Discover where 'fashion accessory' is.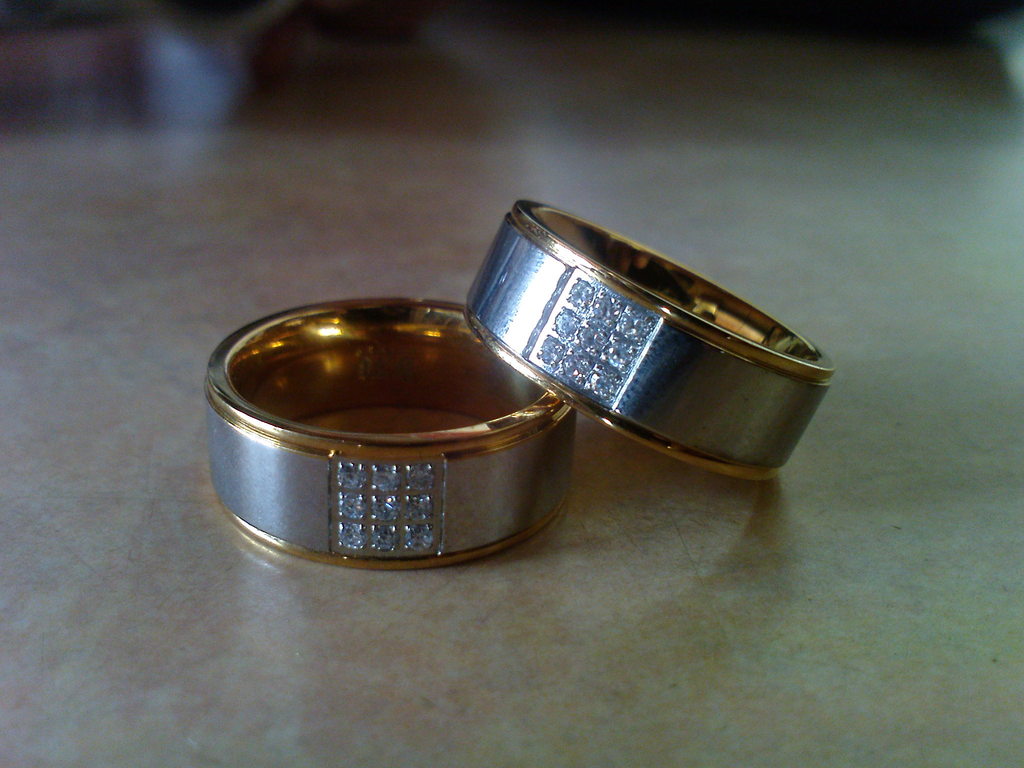
Discovered at {"x1": 463, "y1": 196, "x2": 828, "y2": 483}.
